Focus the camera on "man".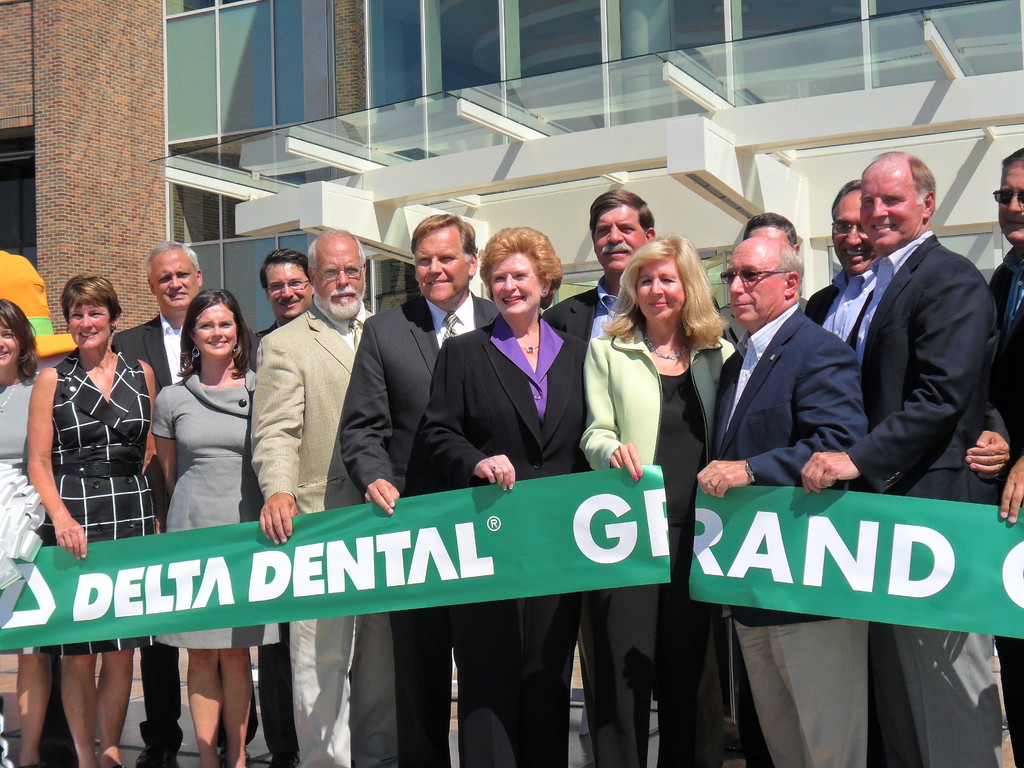
Focus region: detection(810, 178, 1021, 764).
